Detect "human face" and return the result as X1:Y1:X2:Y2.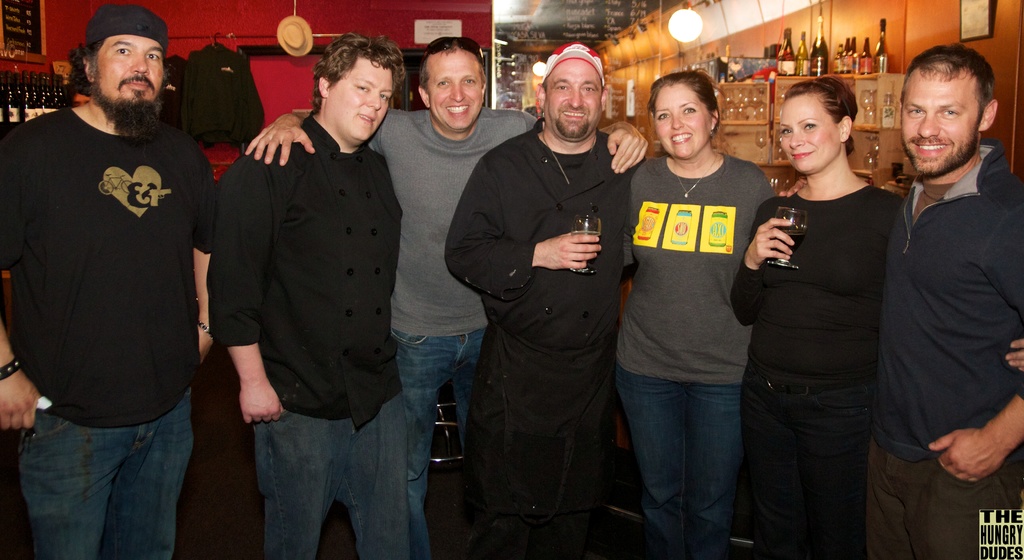
657:80:709:160.
